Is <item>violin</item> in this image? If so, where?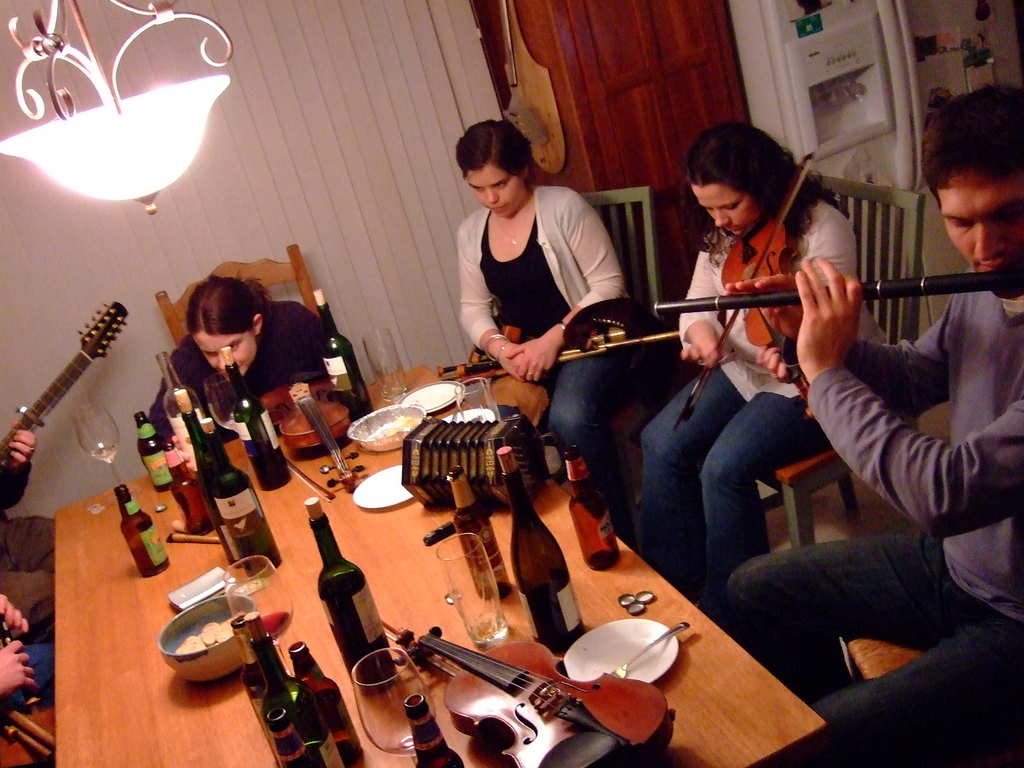
Yes, at 666 145 862 438.
